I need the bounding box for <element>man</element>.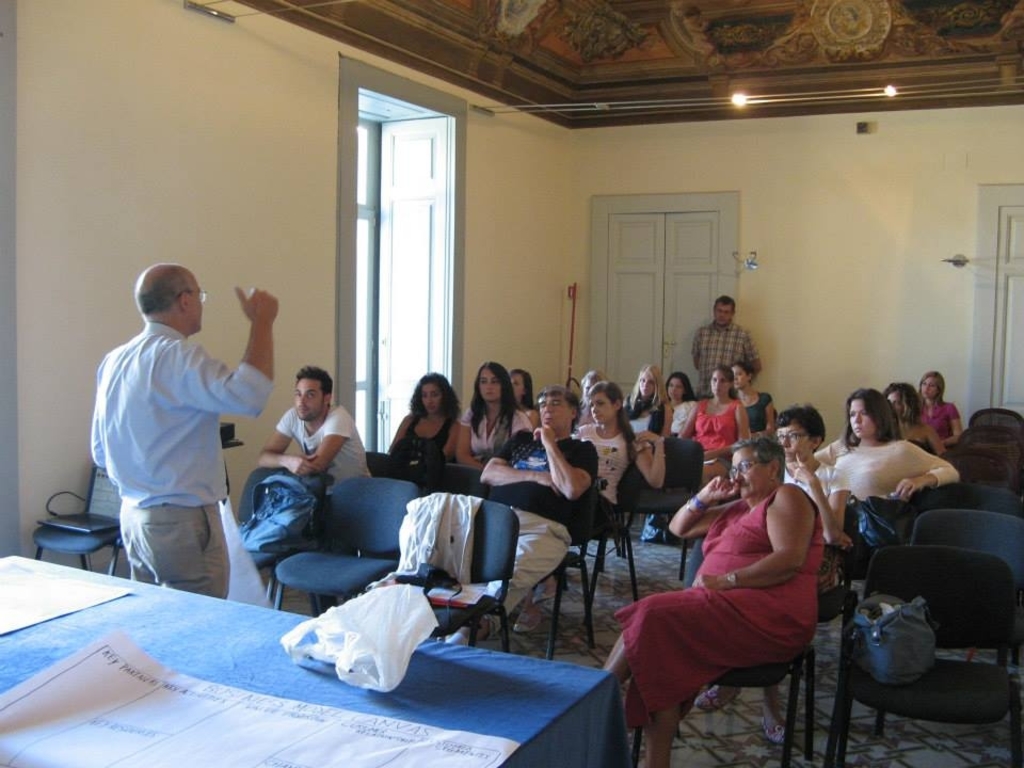
Here it is: Rect(253, 365, 374, 613).
